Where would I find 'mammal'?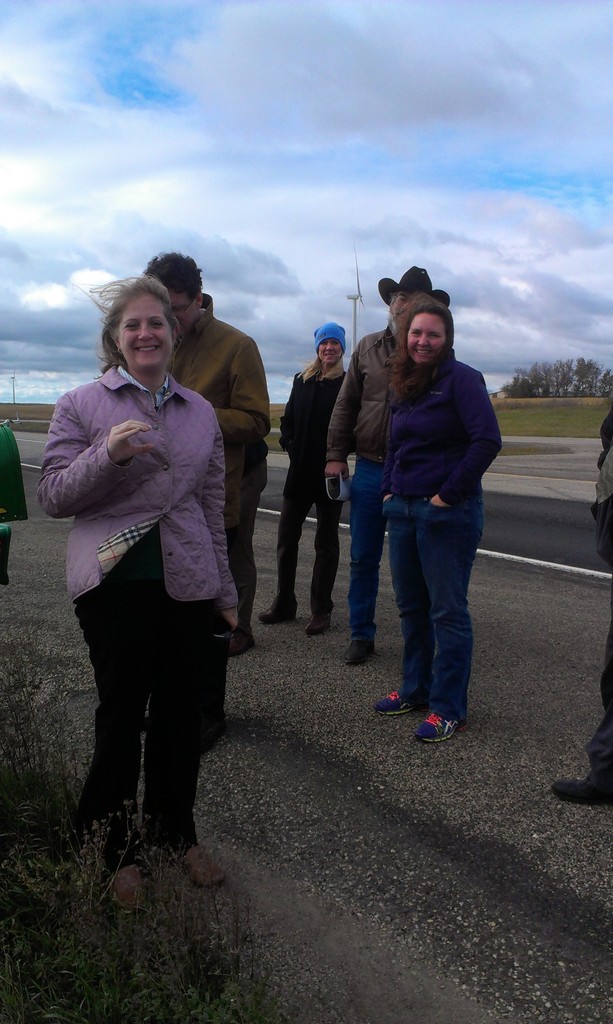
At Rect(370, 290, 502, 740).
